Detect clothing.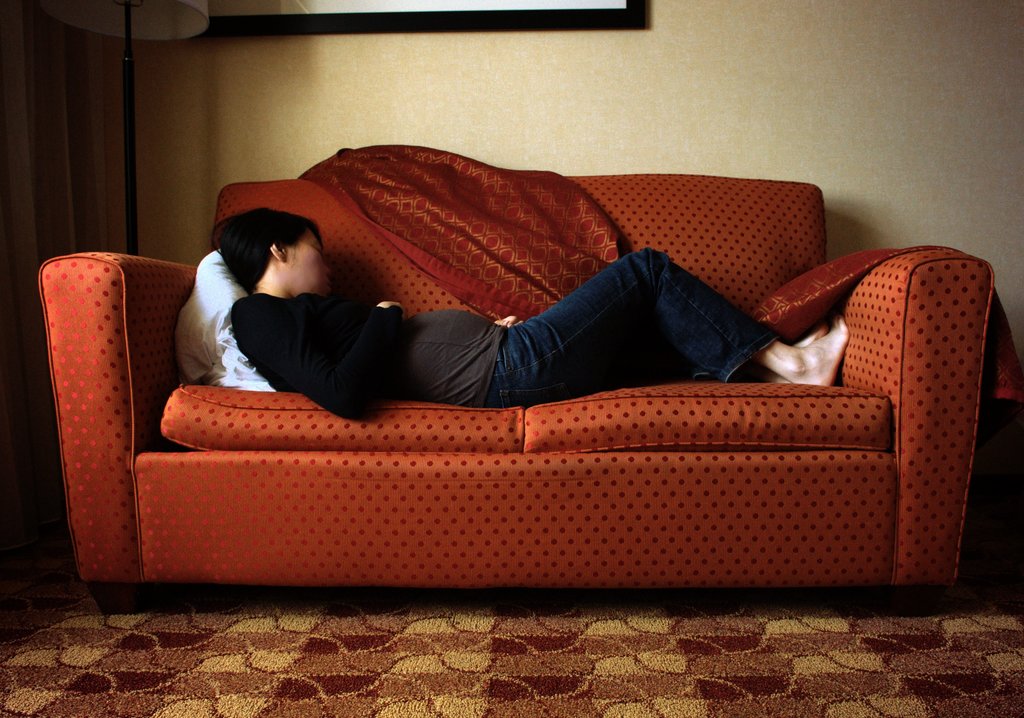
Detected at detection(136, 157, 963, 417).
